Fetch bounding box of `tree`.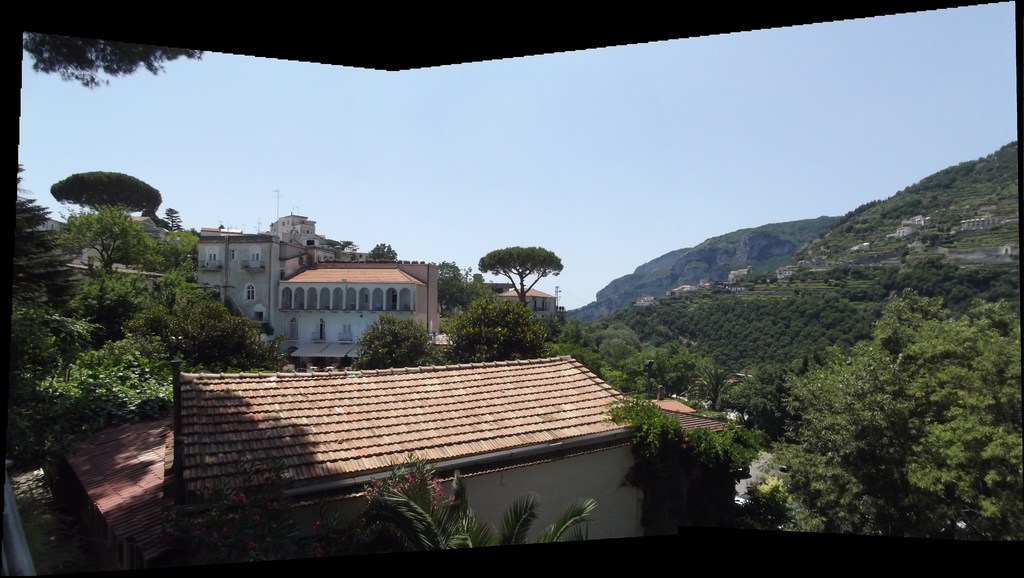
Bbox: locate(3, 311, 95, 451).
